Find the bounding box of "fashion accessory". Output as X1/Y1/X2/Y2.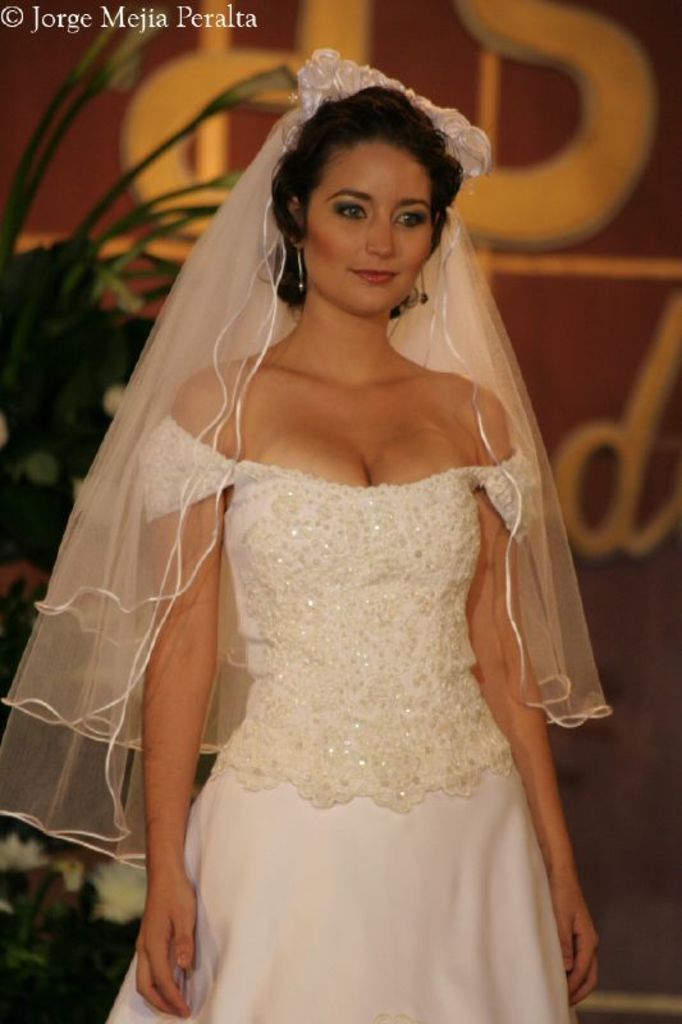
294/246/308/296.
